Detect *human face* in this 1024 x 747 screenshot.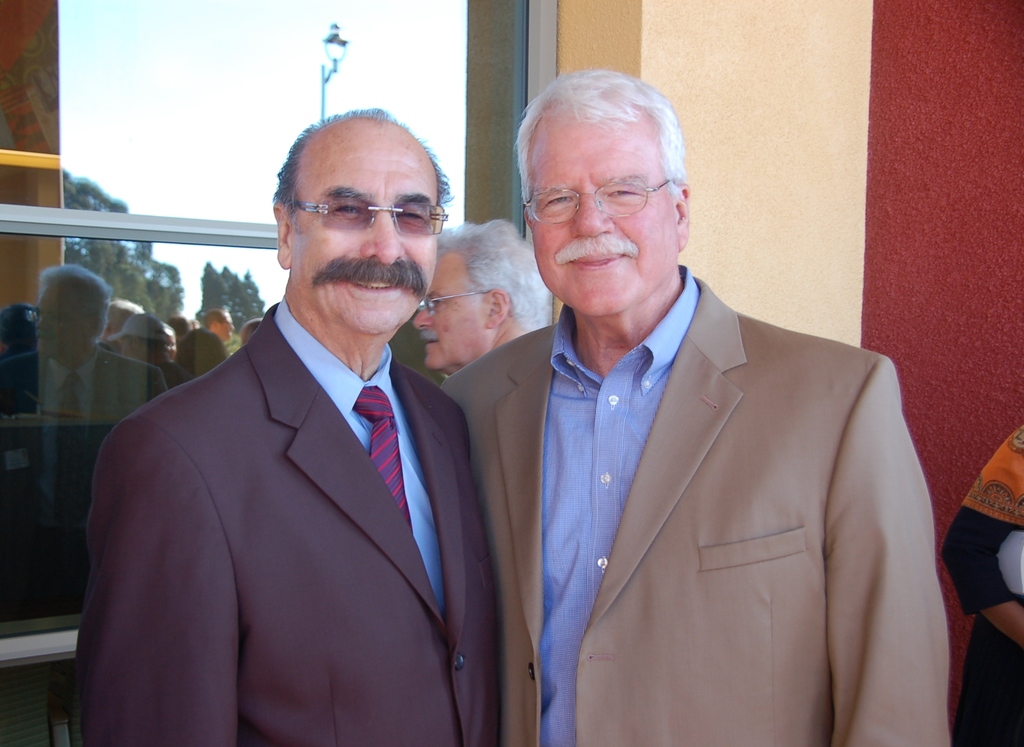
Detection: x1=530, y1=108, x2=675, y2=315.
